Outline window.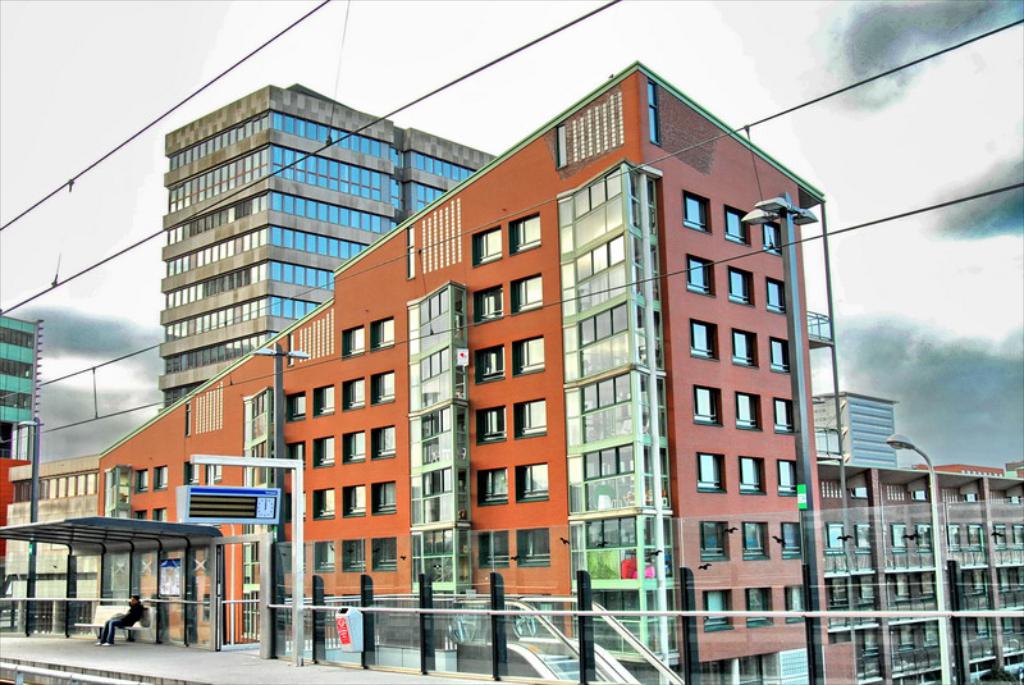
Outline: pyautogui.locateOnScreen(763, 219, 785, 251).
